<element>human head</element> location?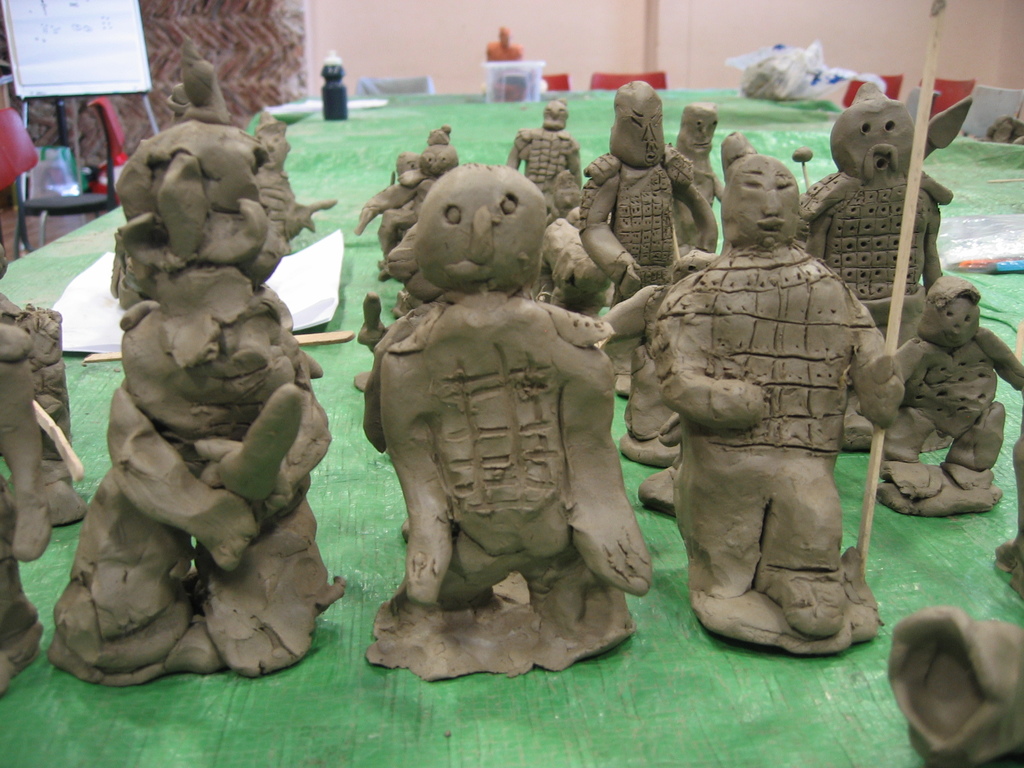
x1=542 y1=98 x2=568 y2=131
